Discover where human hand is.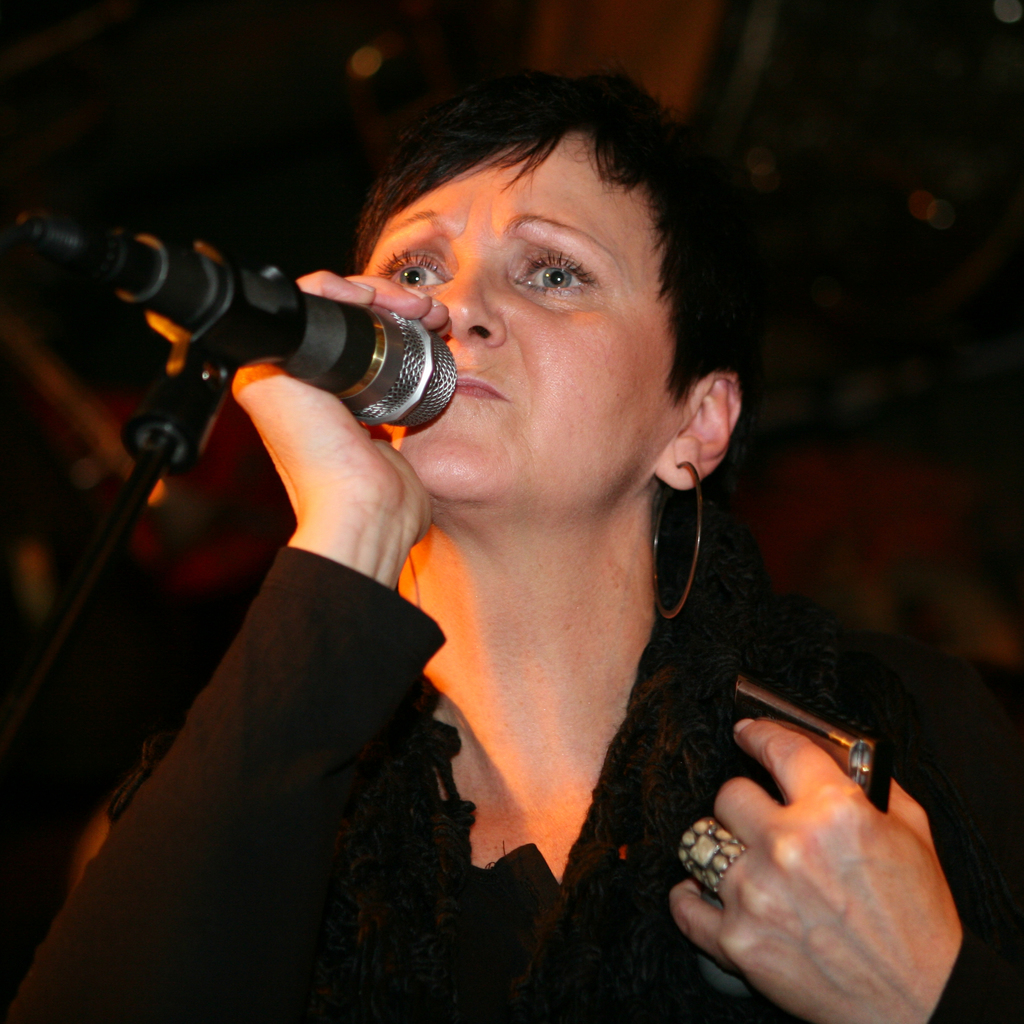
Discovered at (224, 267, 453, 552).
